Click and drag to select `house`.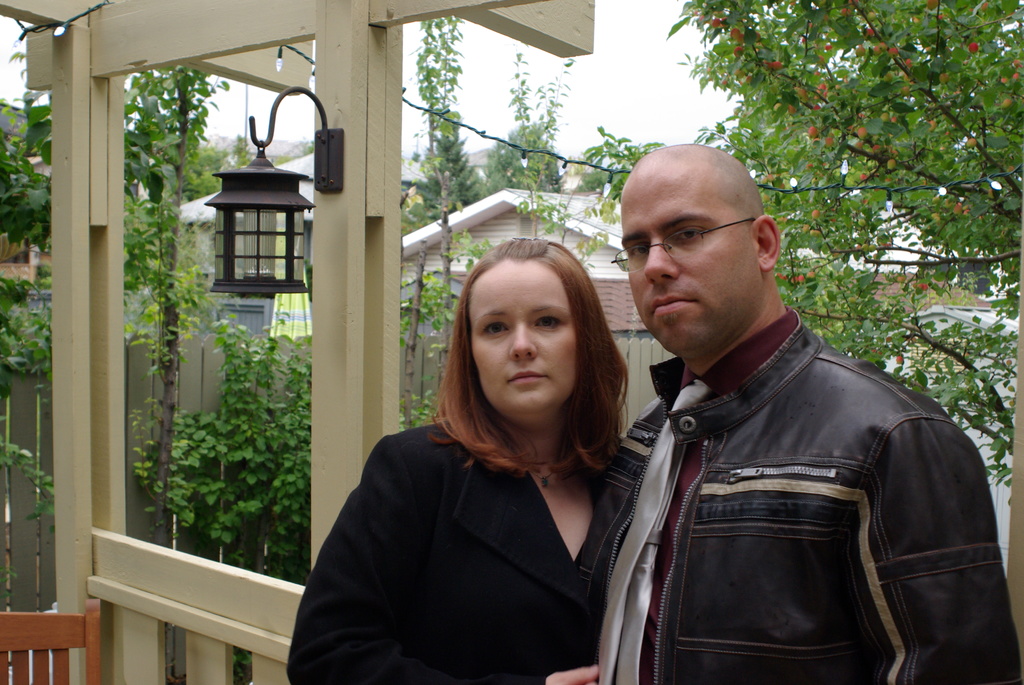
Selection: 328, 151, 745, 329.
